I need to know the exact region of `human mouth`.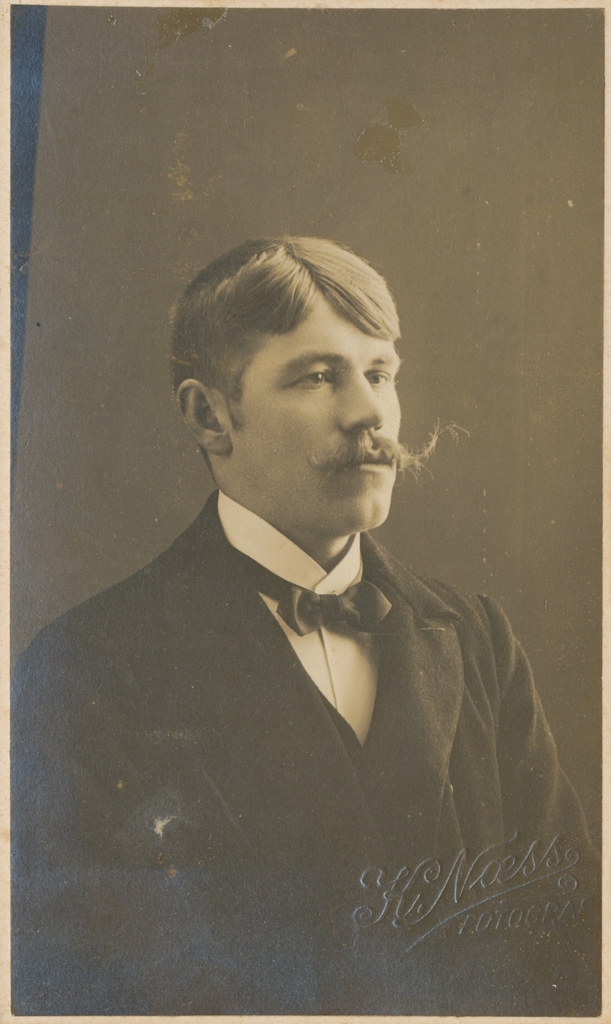
Region: [left=343, top=443, right=395, bottom=472].
